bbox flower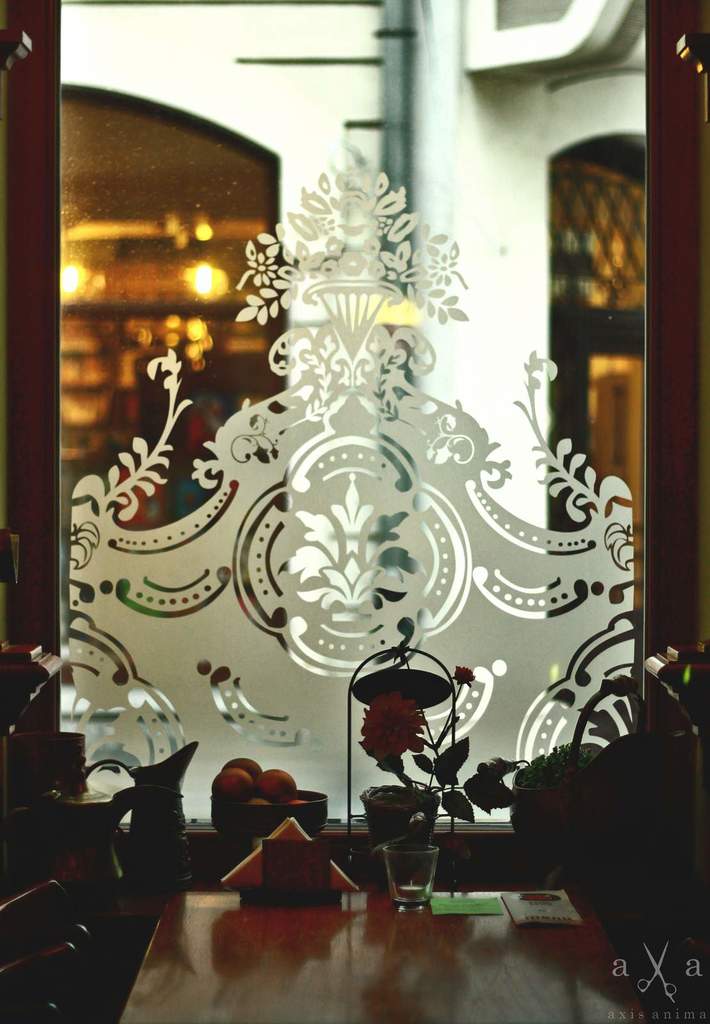
bbox(339, 251, 365, 271)
